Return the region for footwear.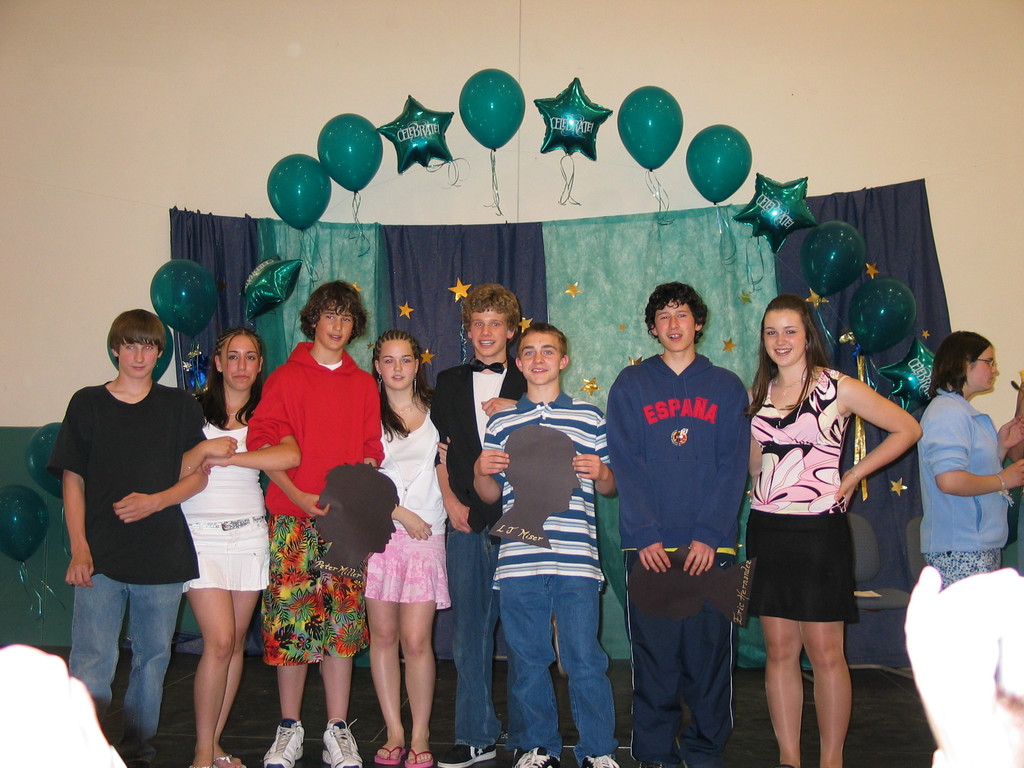
(372,744,408,764).
